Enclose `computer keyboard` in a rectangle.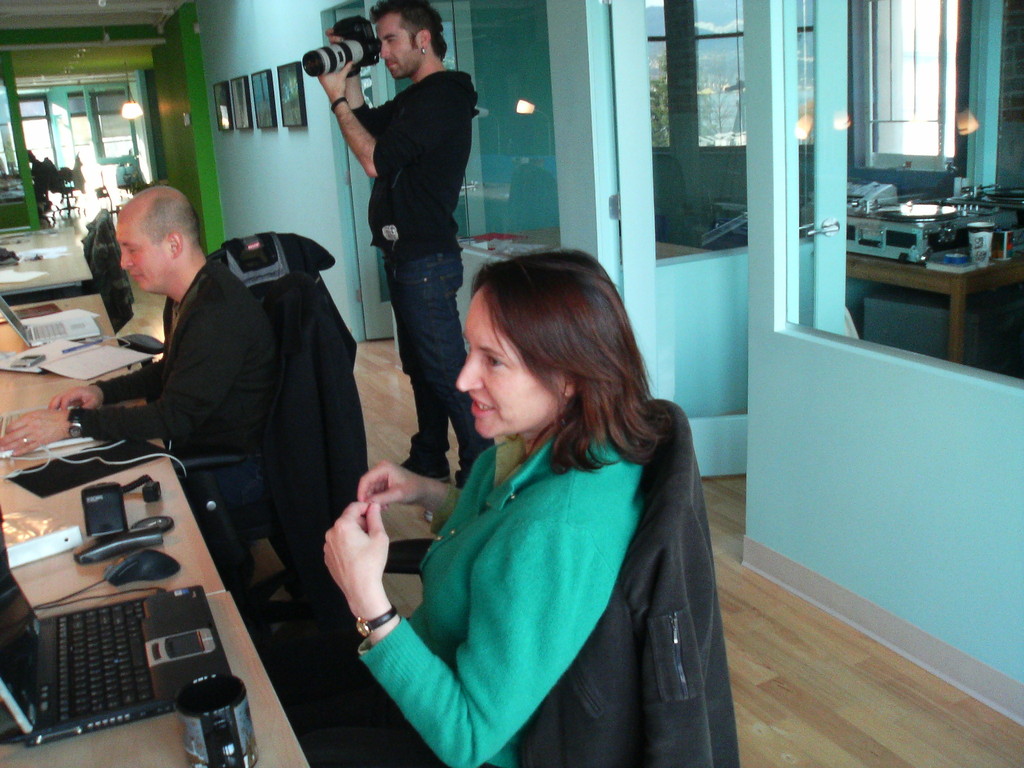
{"x1": 4, "y1": 407, "x2": 46, "y2": 431}.
